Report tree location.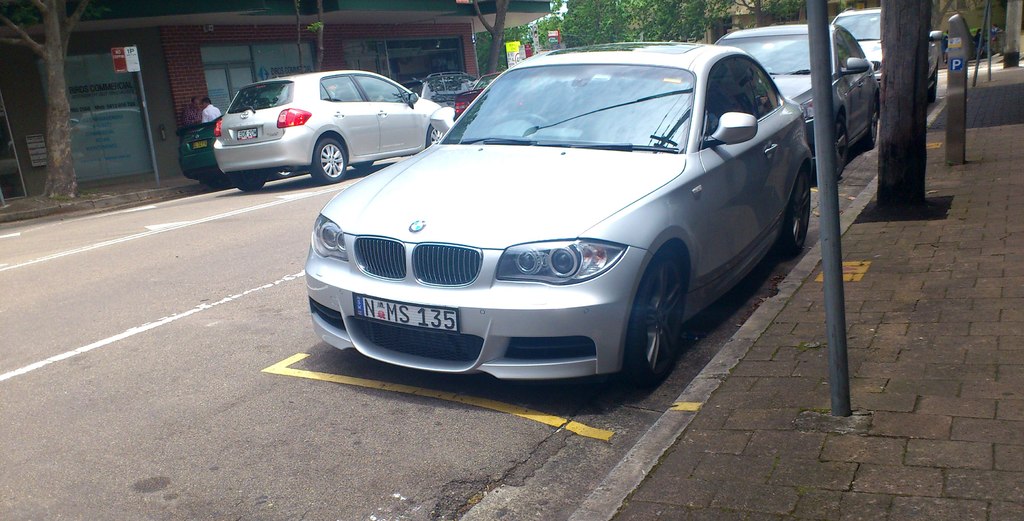
Report: detection(292, 0, 326, 75).
